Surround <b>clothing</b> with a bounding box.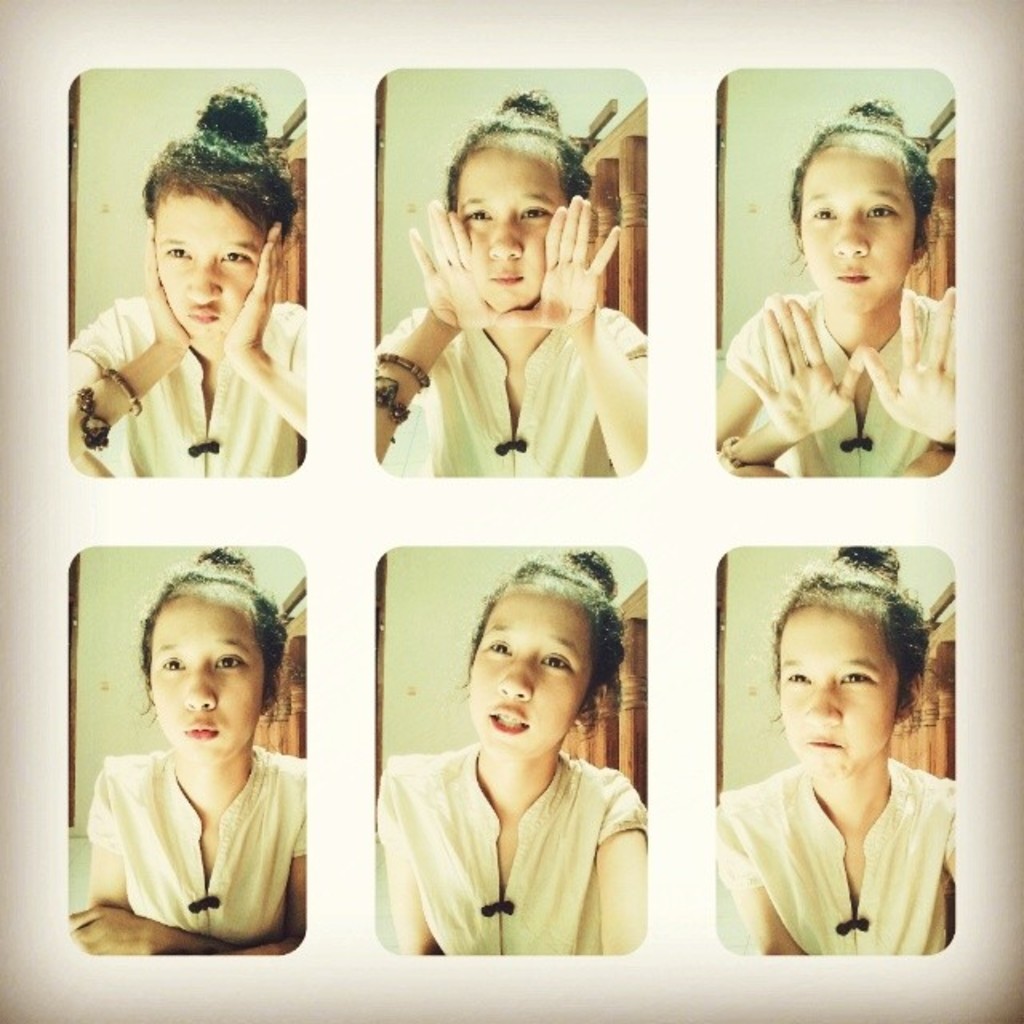
[x1=370, y1=691, x2=670, y2=968].
